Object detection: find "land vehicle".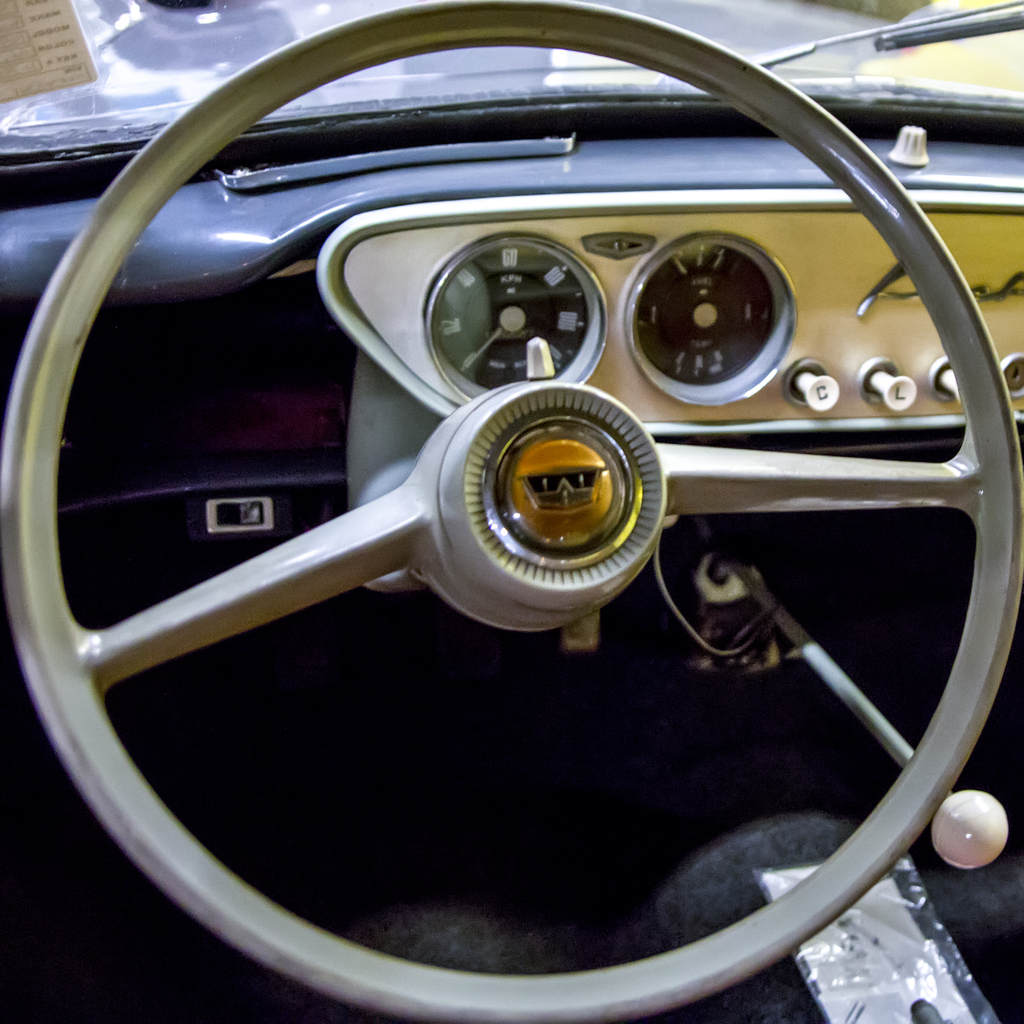
crop(0, 22, 1023, 1021).
